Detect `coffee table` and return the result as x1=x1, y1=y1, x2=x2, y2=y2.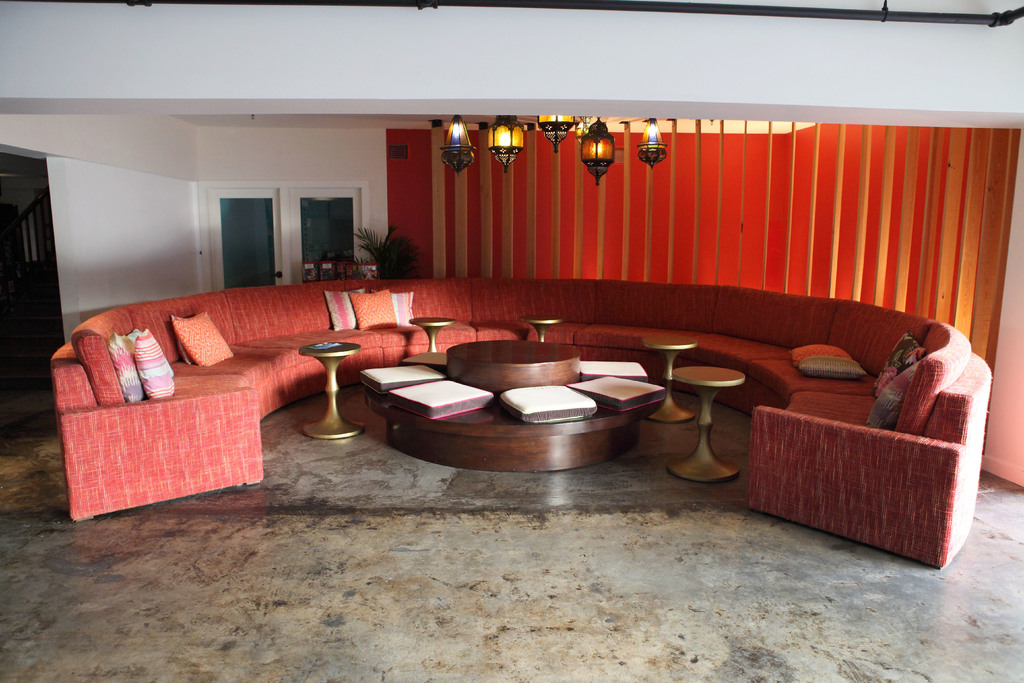
x1=519, y1=310, x2=561, y2=339.
